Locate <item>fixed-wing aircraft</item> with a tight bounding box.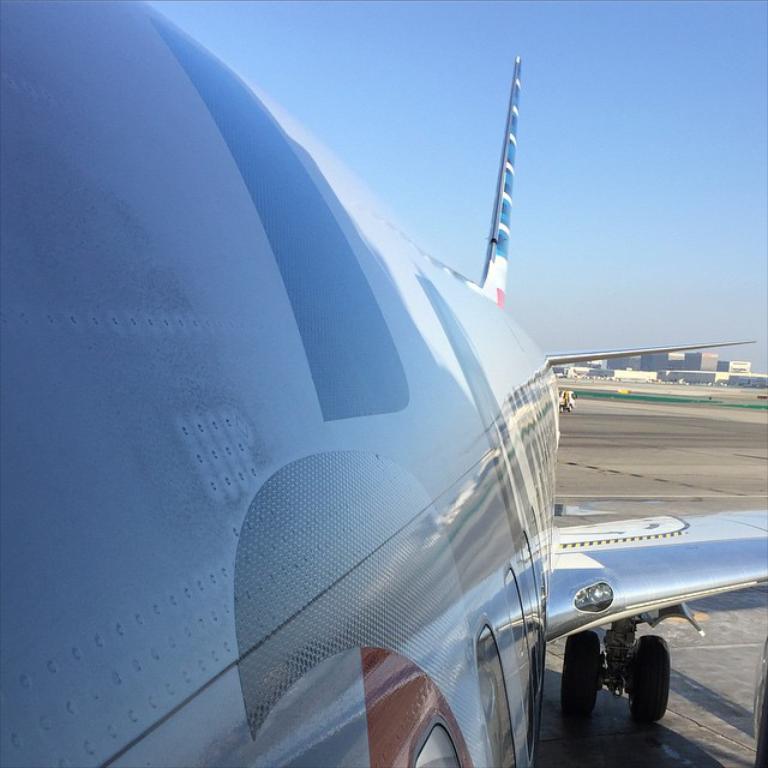
crop(2, 0, 767, 767).
